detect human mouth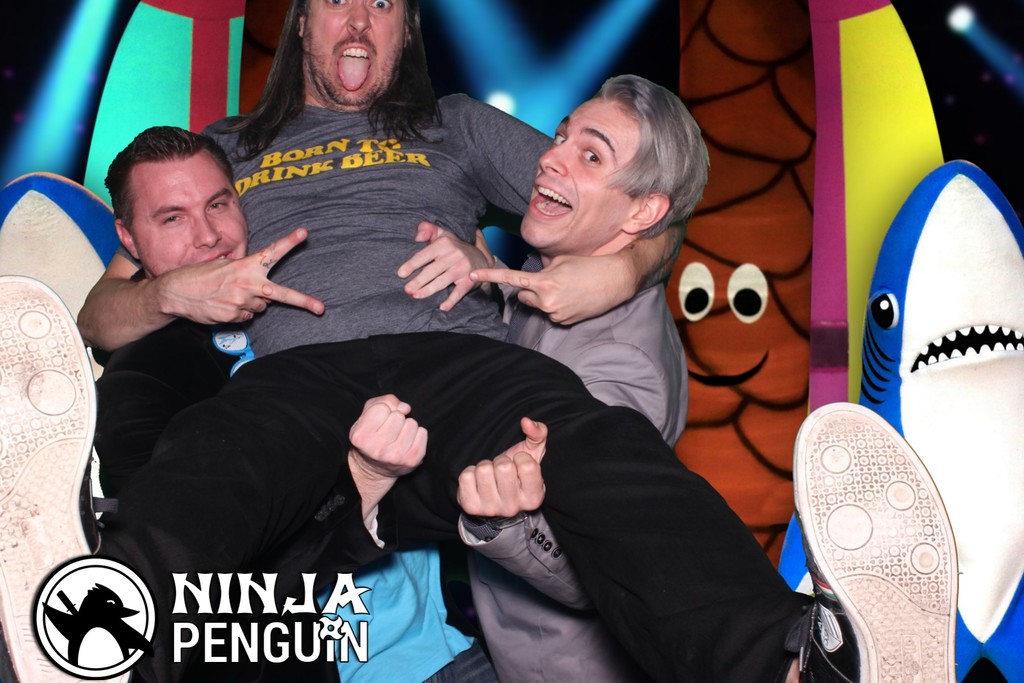
[332,35,379,86]
